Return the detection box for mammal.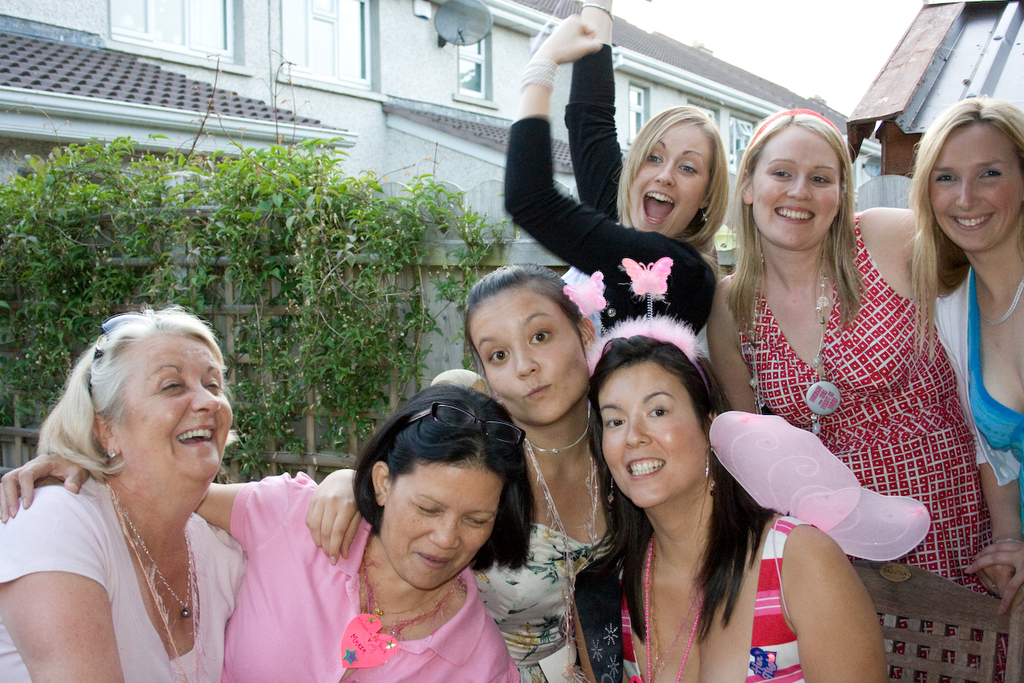
(697, 106, 1021, 682).
